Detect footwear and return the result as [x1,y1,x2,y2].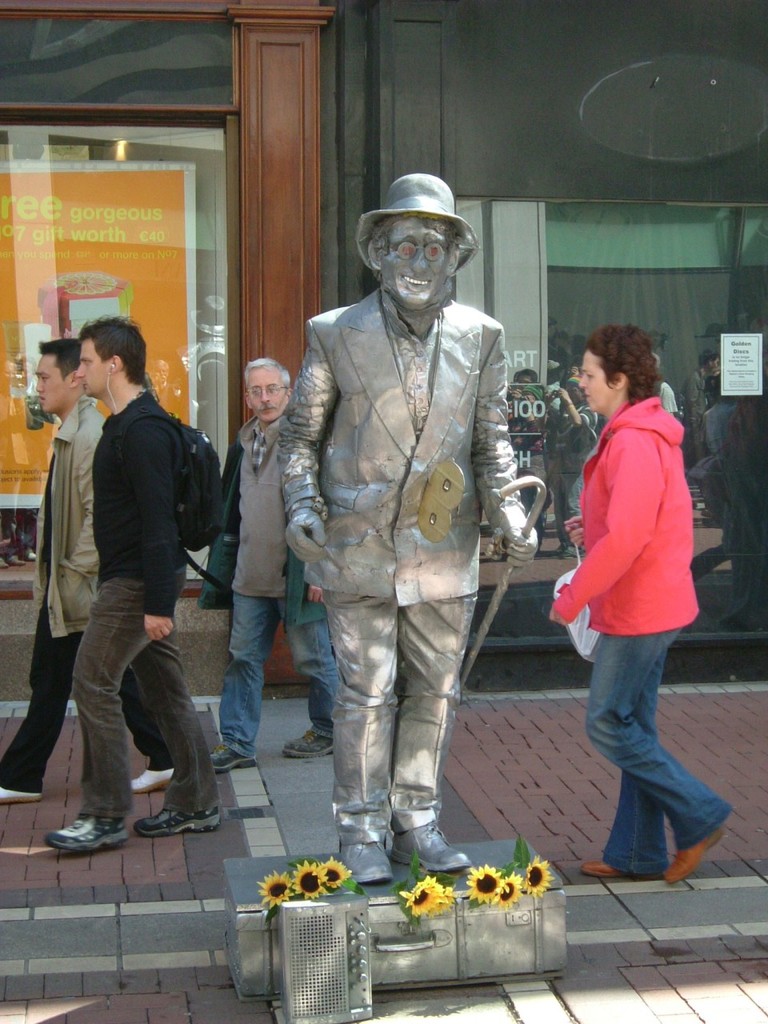
[46,810,134,851].
